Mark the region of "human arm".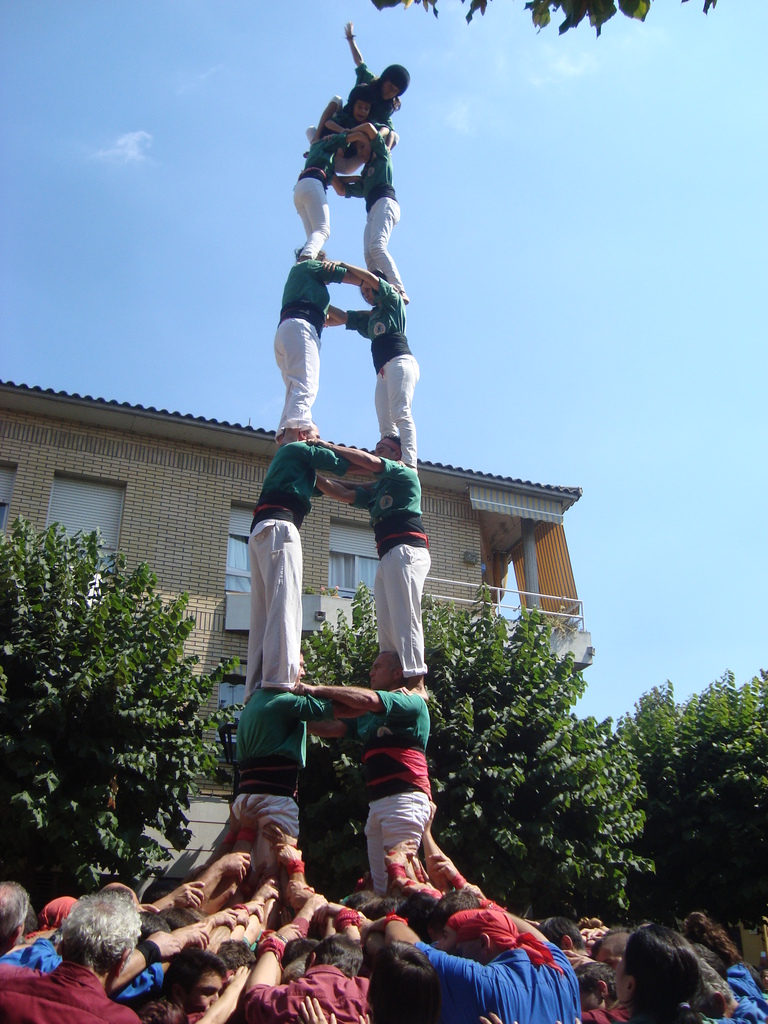
Region: l=385, t=843, r=454, b=909.
